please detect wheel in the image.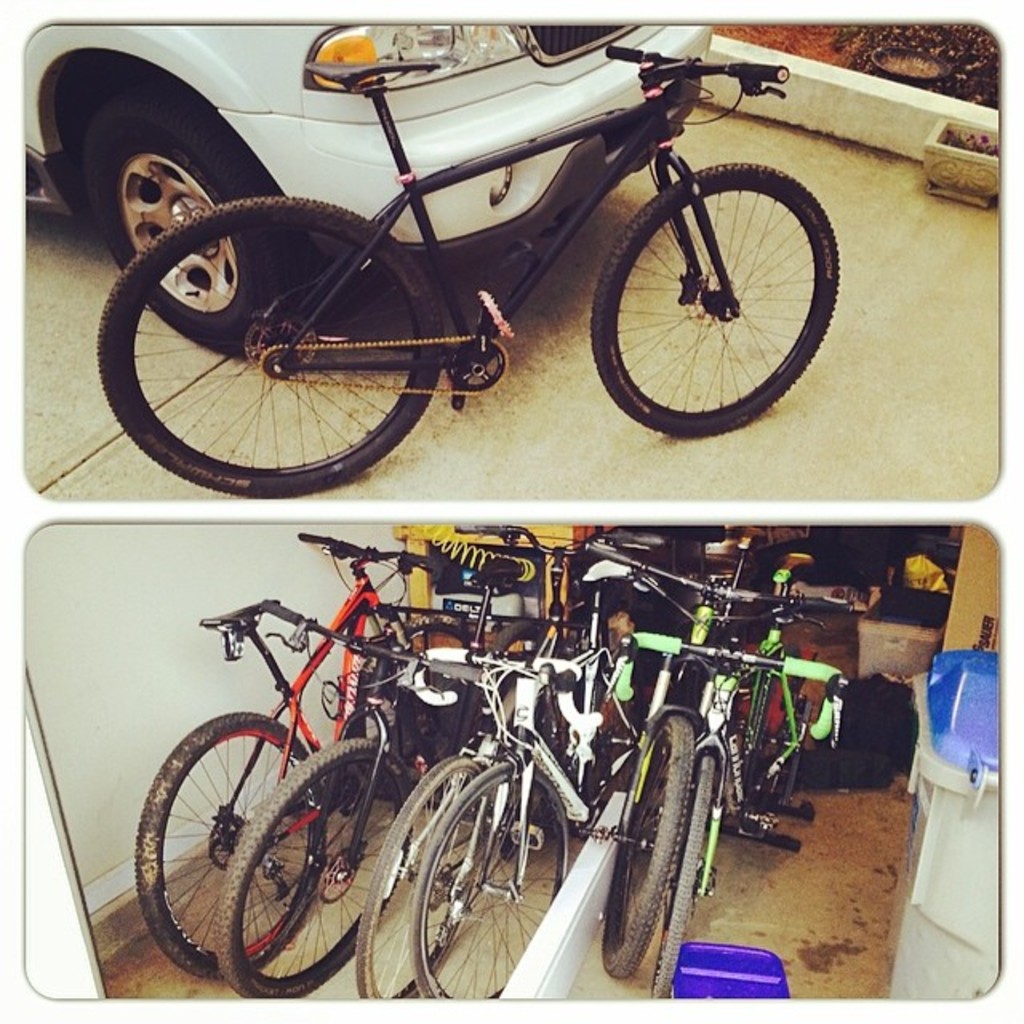
BBox(590, 712, 701, 986).
